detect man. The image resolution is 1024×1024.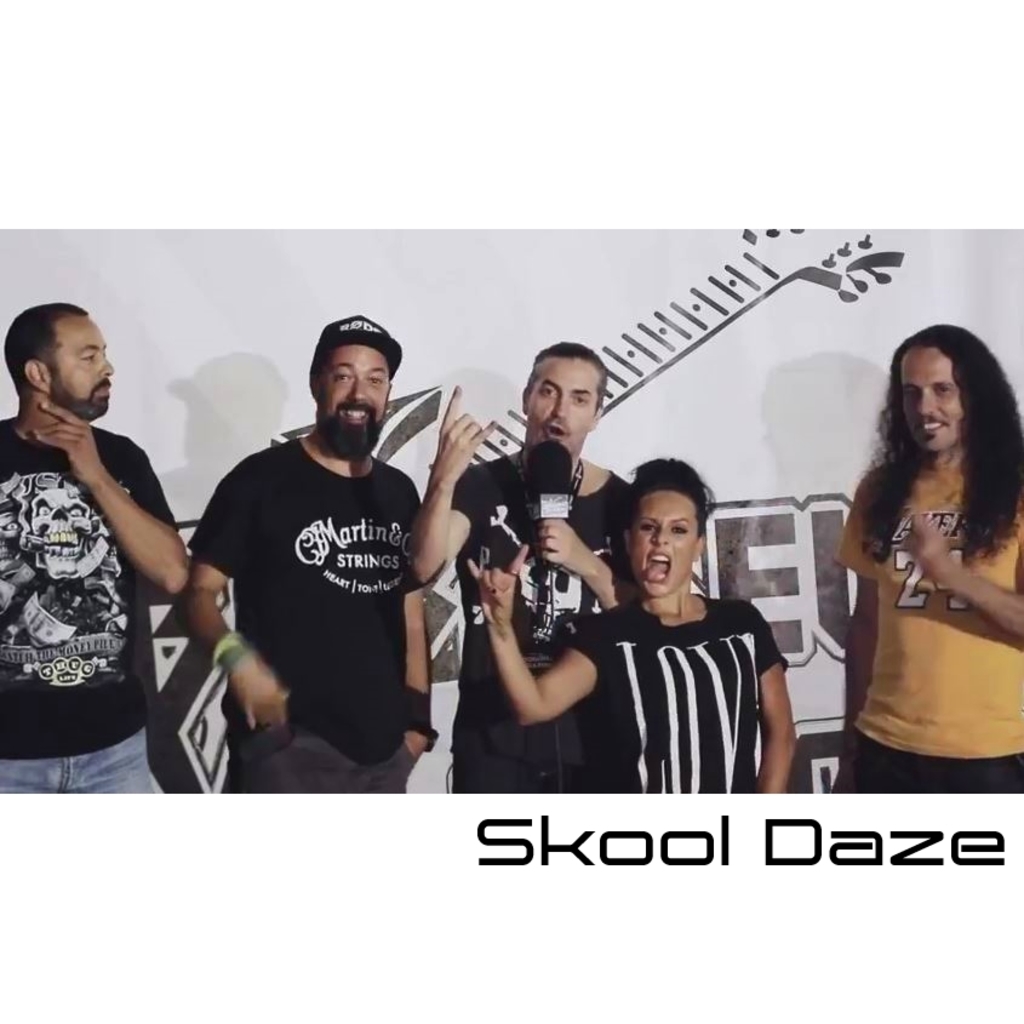
box=[176, 304, 484, 806].
